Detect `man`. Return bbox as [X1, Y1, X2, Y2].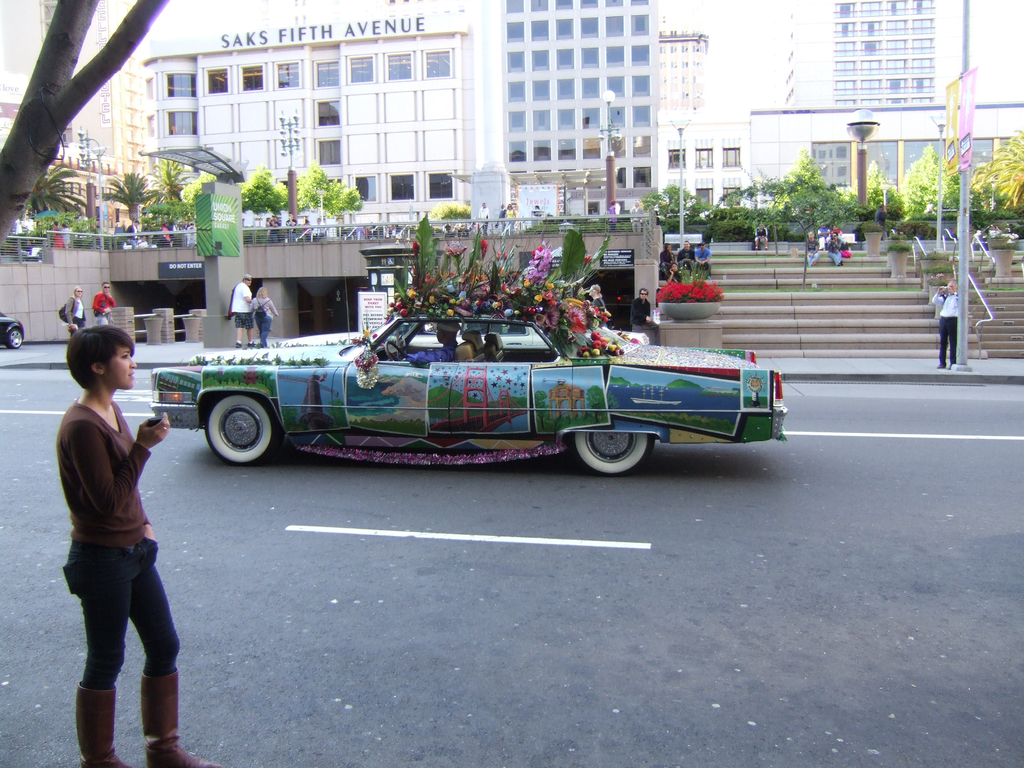
[265, 215, 281, 239].
